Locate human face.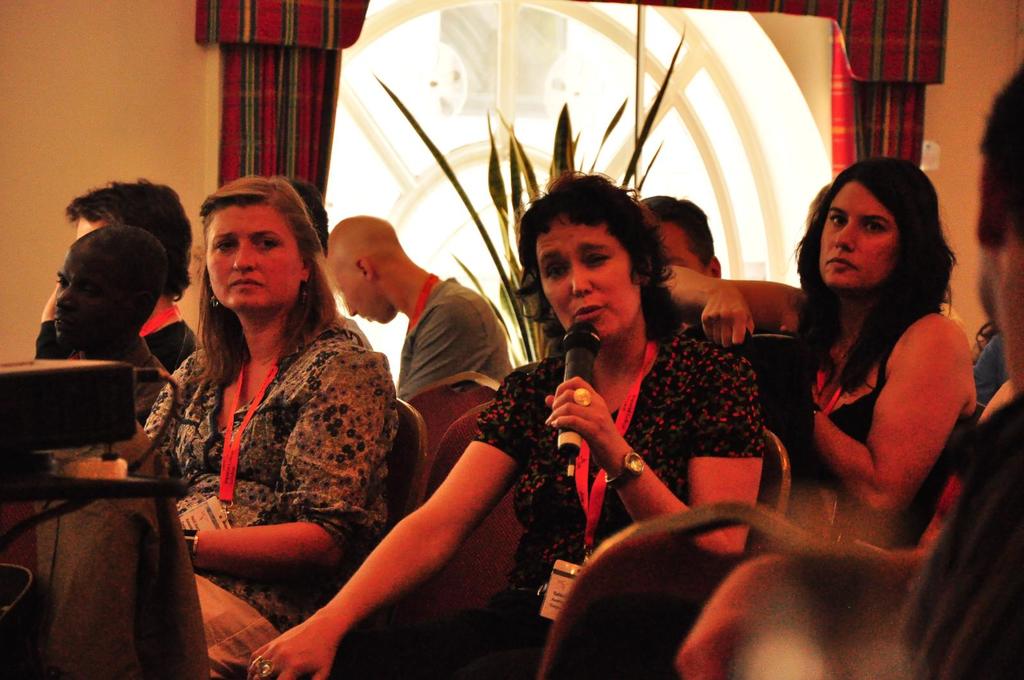
Bounding box: bbox(205, 208, 304, 308).
